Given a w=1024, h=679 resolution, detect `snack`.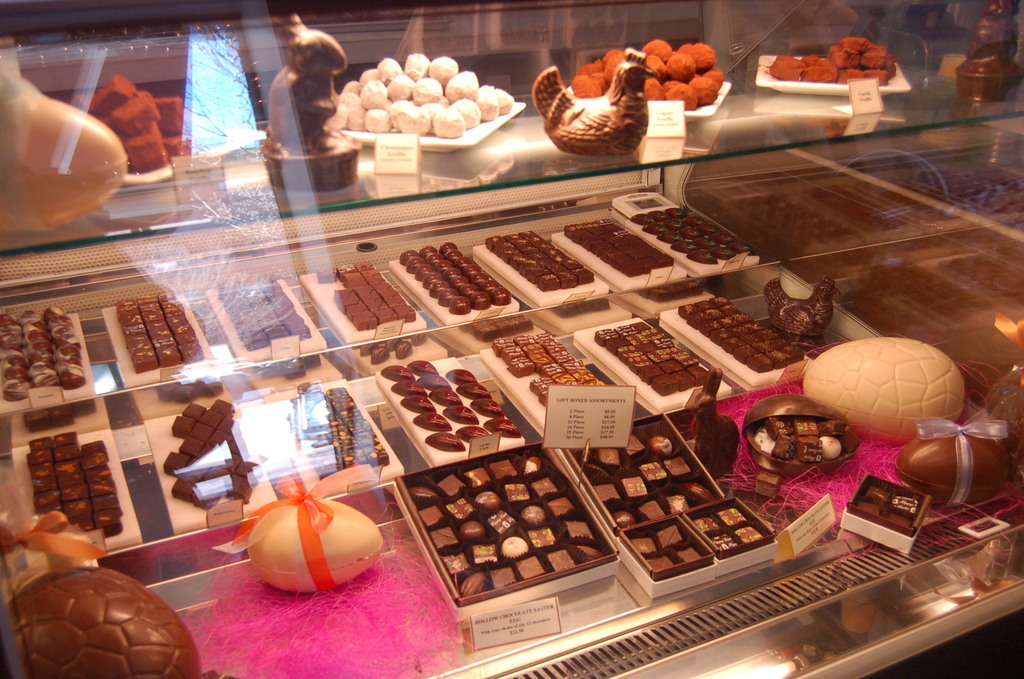
Rect(331, 285, 354, 306).
